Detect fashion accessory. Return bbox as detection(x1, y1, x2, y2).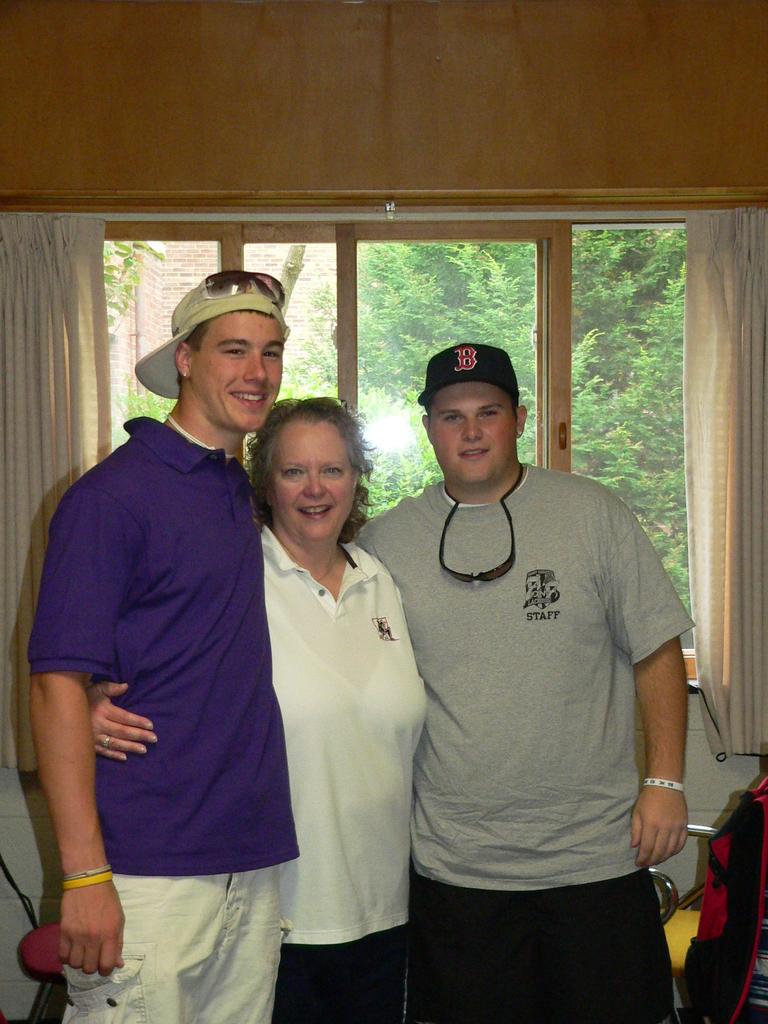
detection(641, 776, 686, 792).
